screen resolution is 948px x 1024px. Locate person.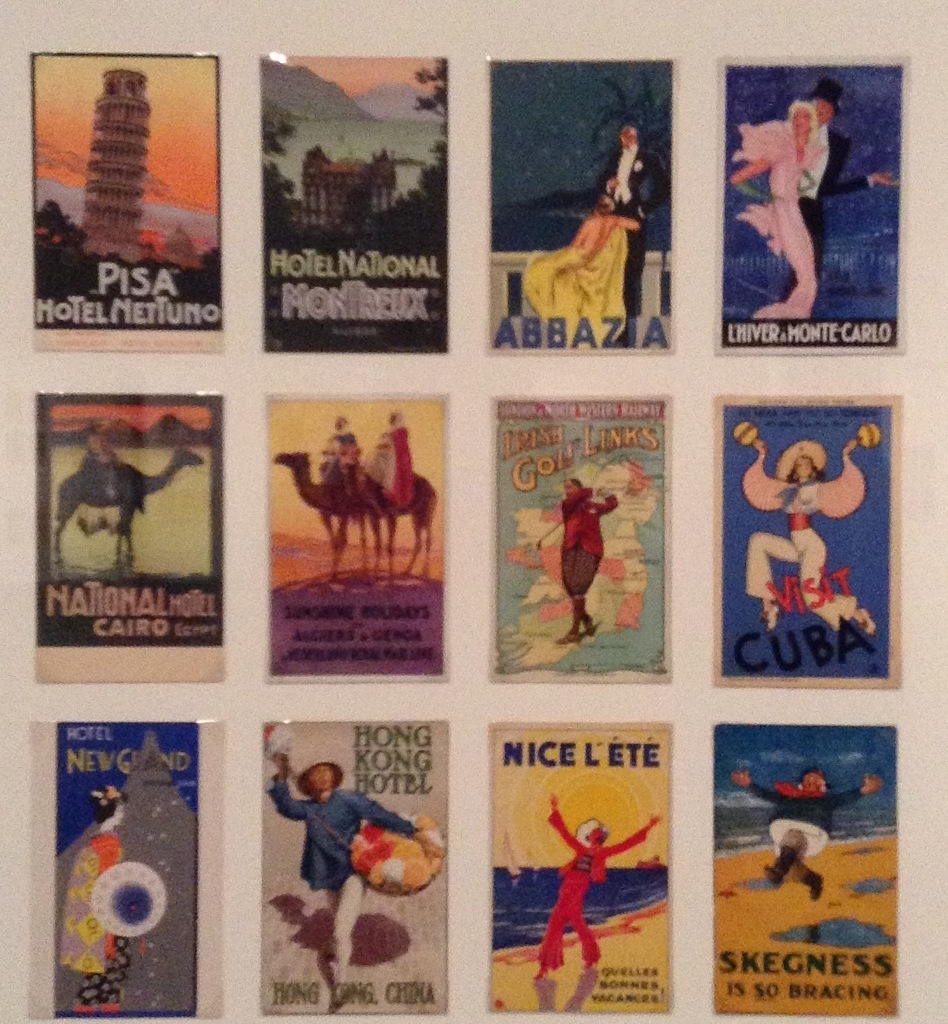
[747,438,876,631].
